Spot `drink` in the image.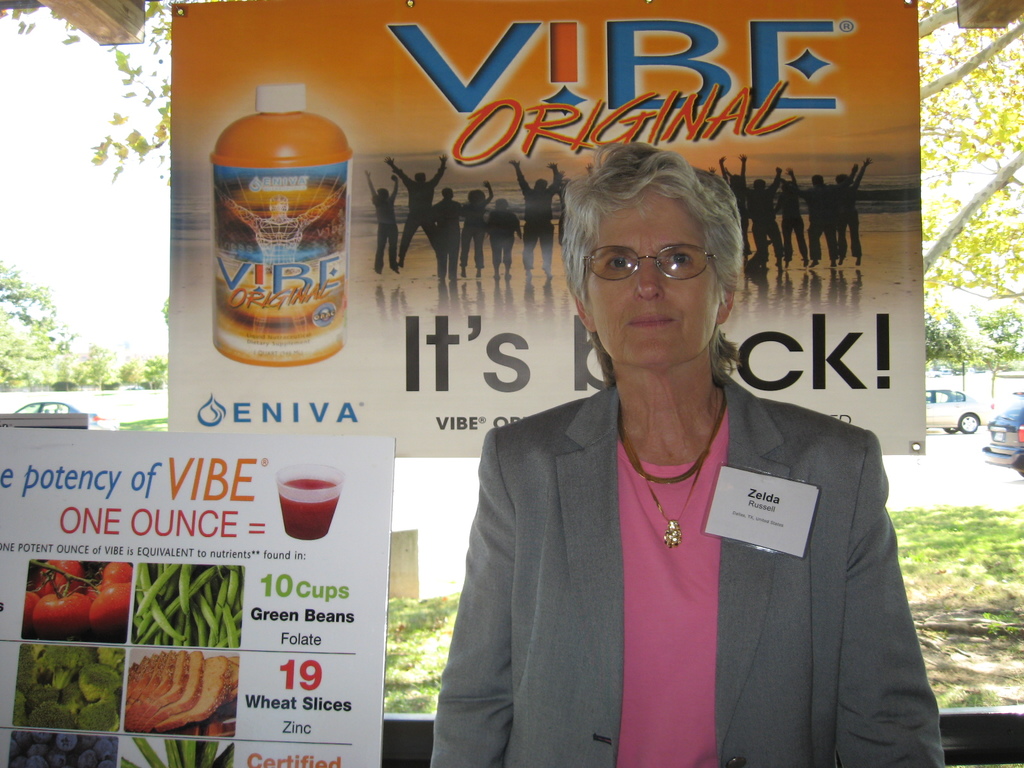
`drink` found at 276,467,340,543.
